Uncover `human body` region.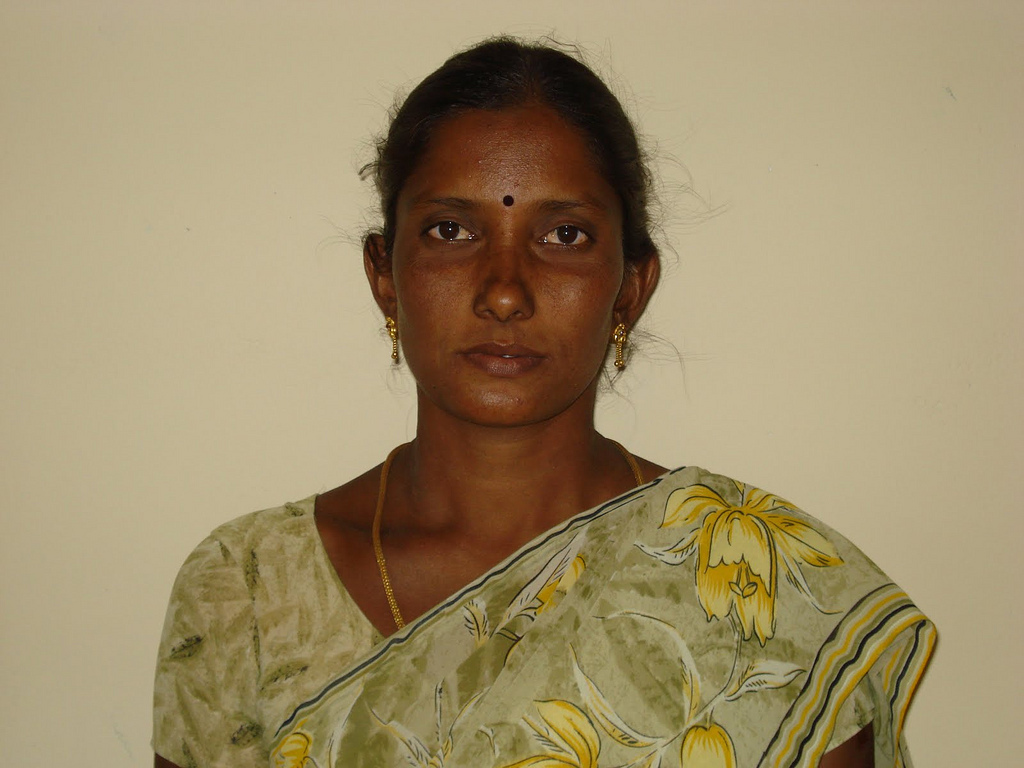
Uncovered: <bbox>145, 24, 941, 767</bbox>.
